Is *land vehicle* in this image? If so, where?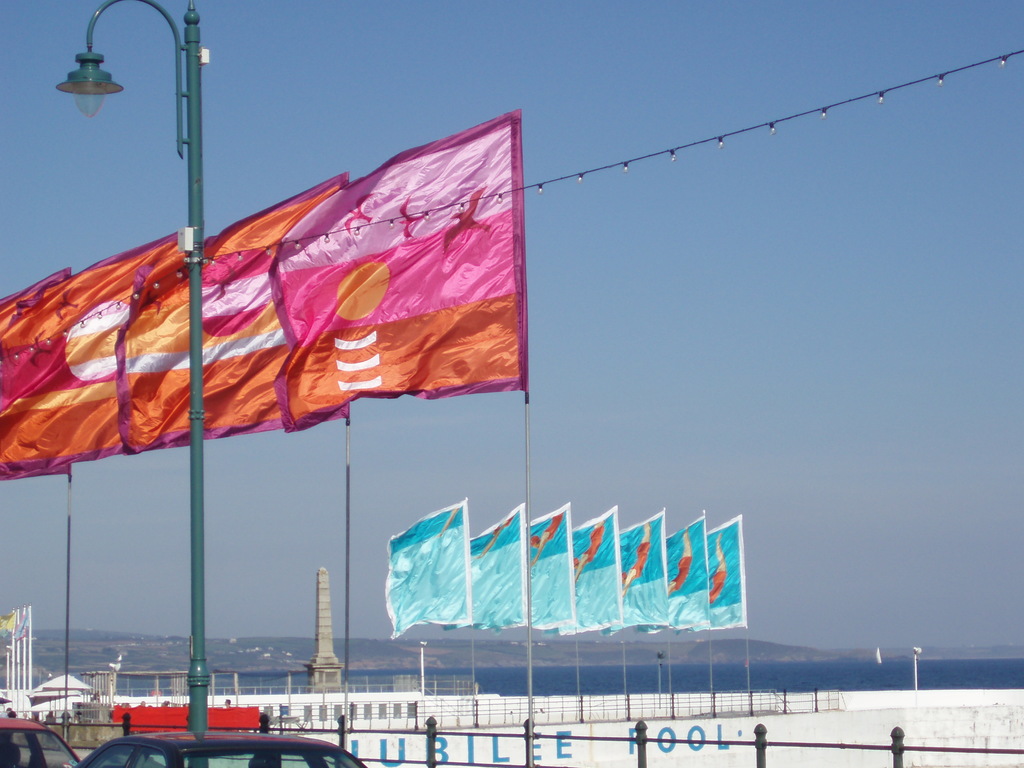
Yes, at l=84, t=732, r=368, b=767.
